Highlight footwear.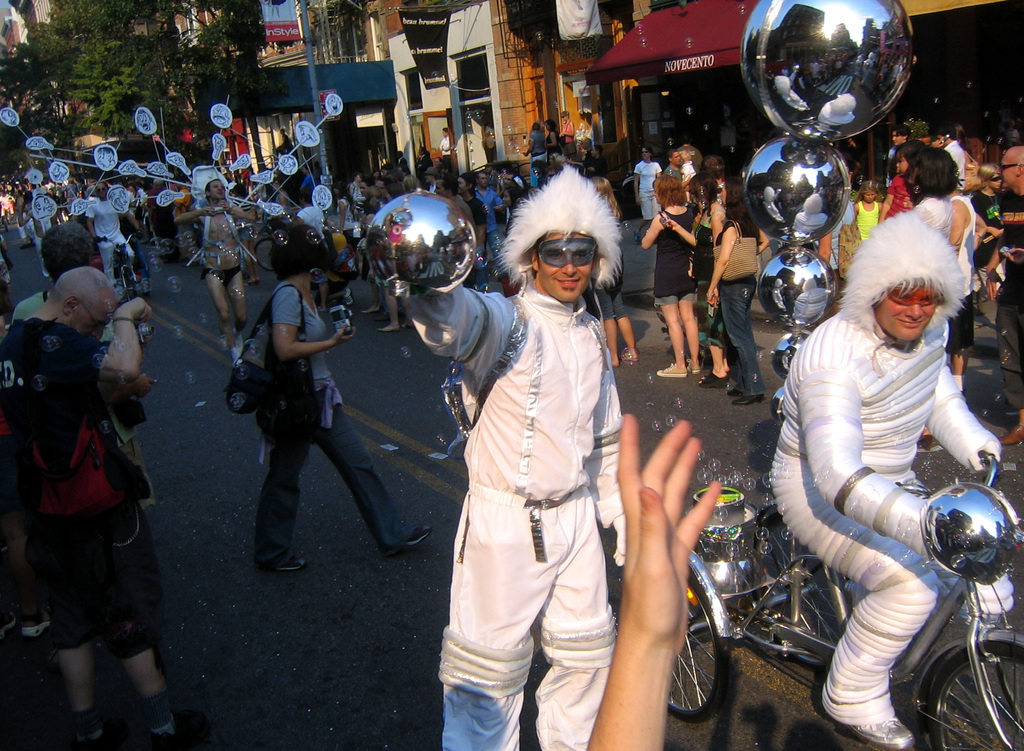
Highlighted region: 686:355:701:374.
